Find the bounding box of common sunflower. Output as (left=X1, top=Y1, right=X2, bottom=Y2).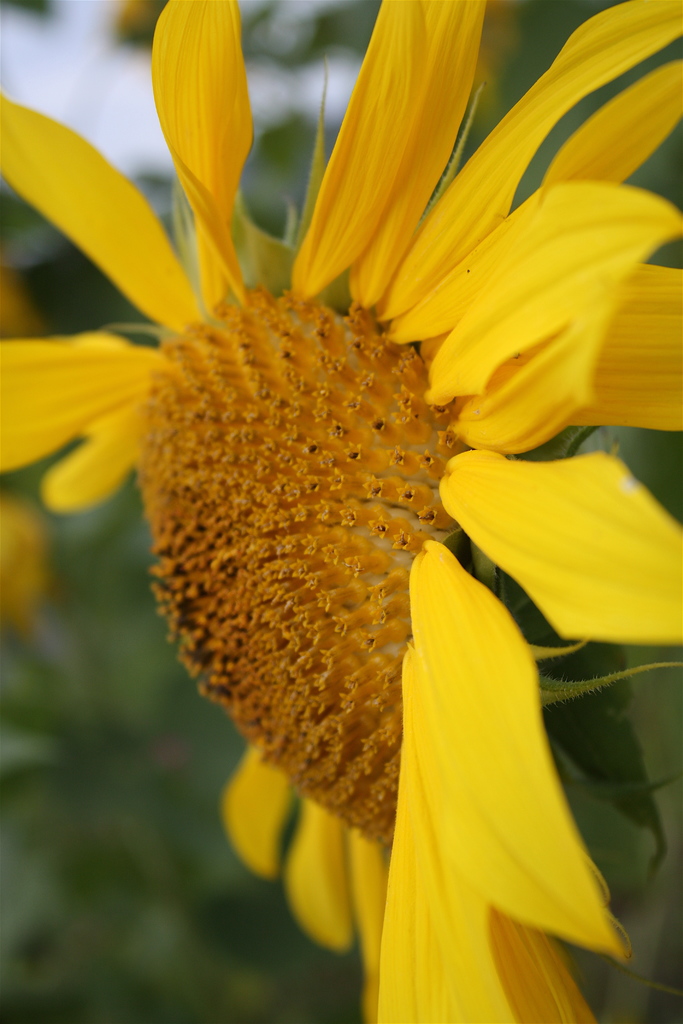
(left=0, top=0, right=682, bottom=1023).
